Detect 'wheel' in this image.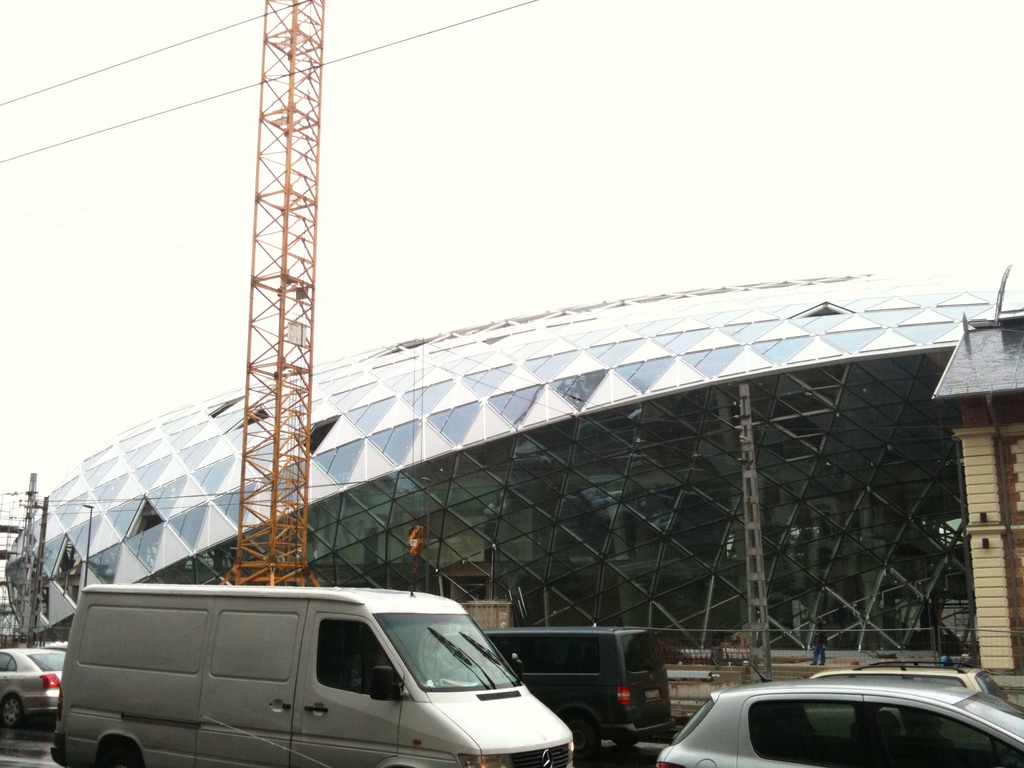
Detection: {"left": 569, "top": 717, "right": 602, "bottom": 764}.
